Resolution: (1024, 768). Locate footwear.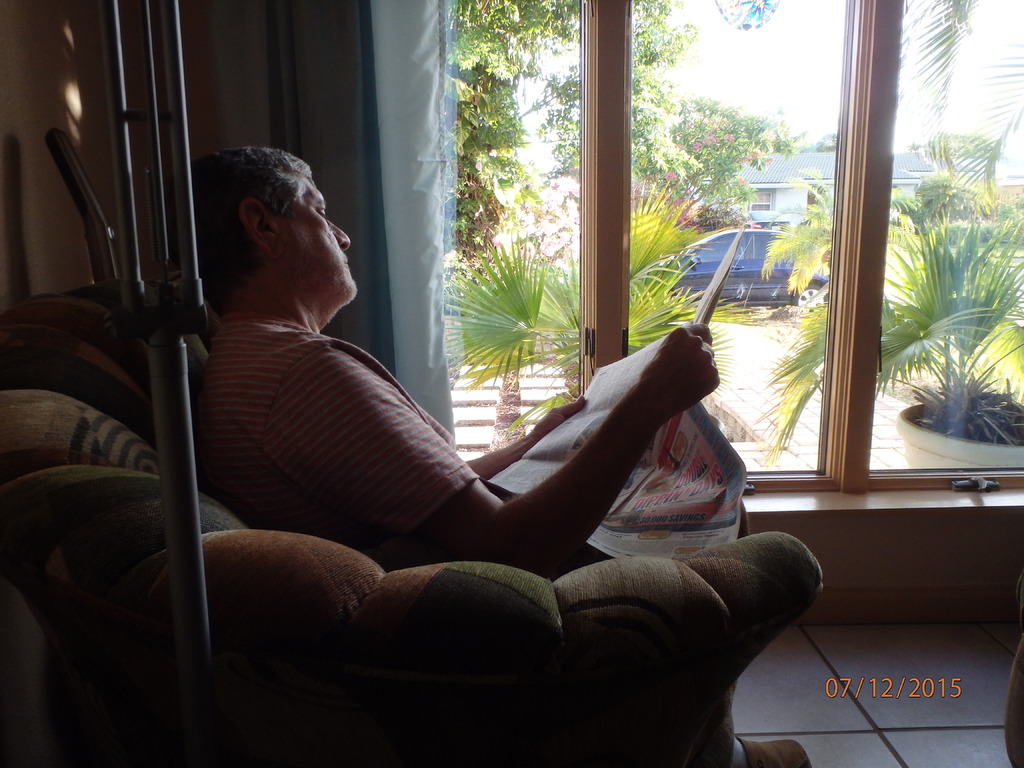
box=[742, 736, 812, 767].
